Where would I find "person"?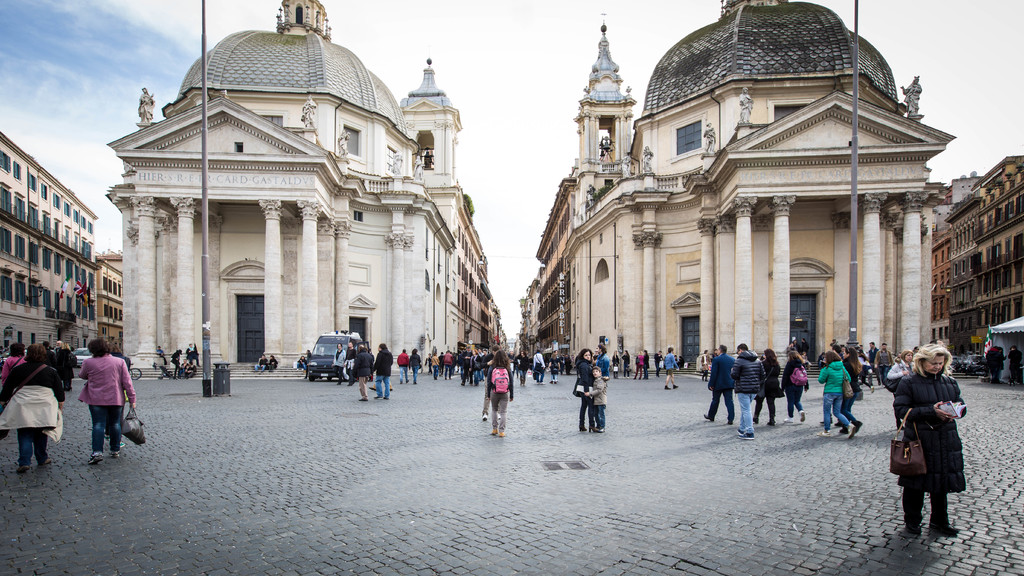
At 79, 337, 137, 459.
